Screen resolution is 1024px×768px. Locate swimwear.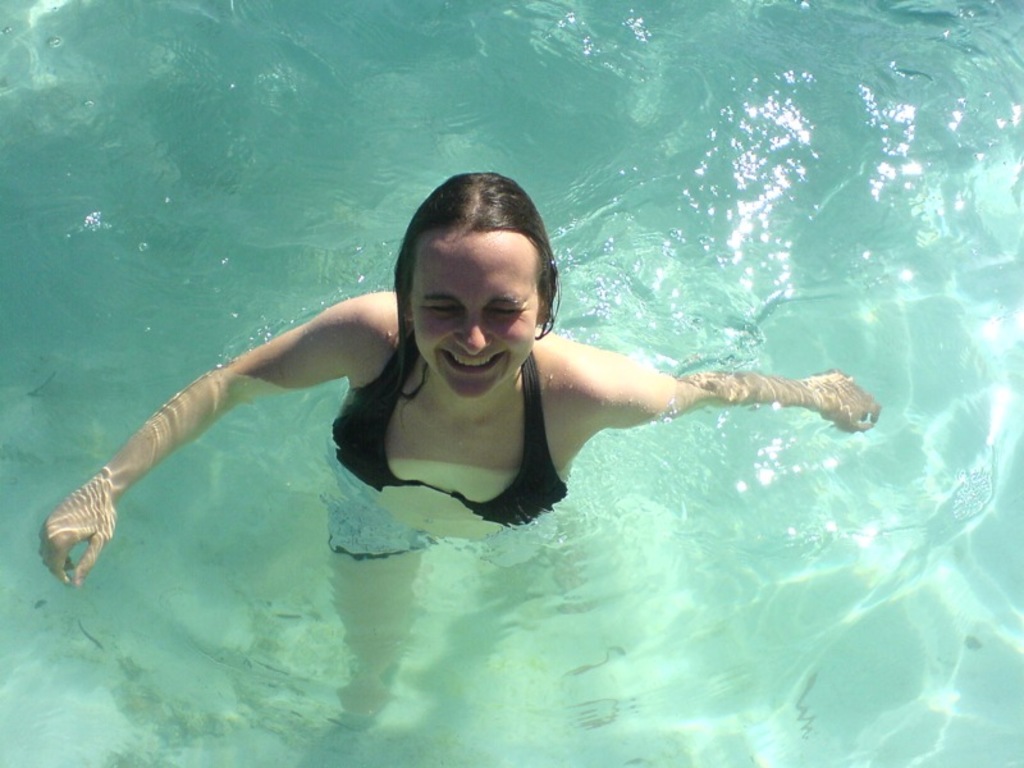
box(329, 342, 563, 527).
